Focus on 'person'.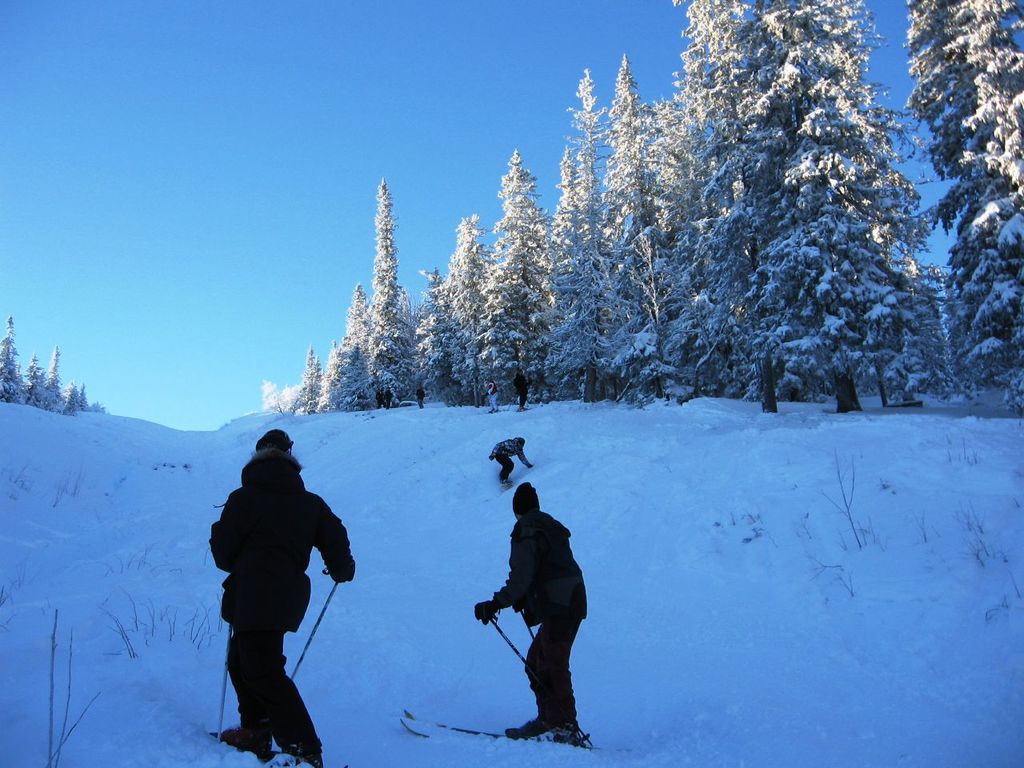
Focused at [383, 389, 394, 410].
